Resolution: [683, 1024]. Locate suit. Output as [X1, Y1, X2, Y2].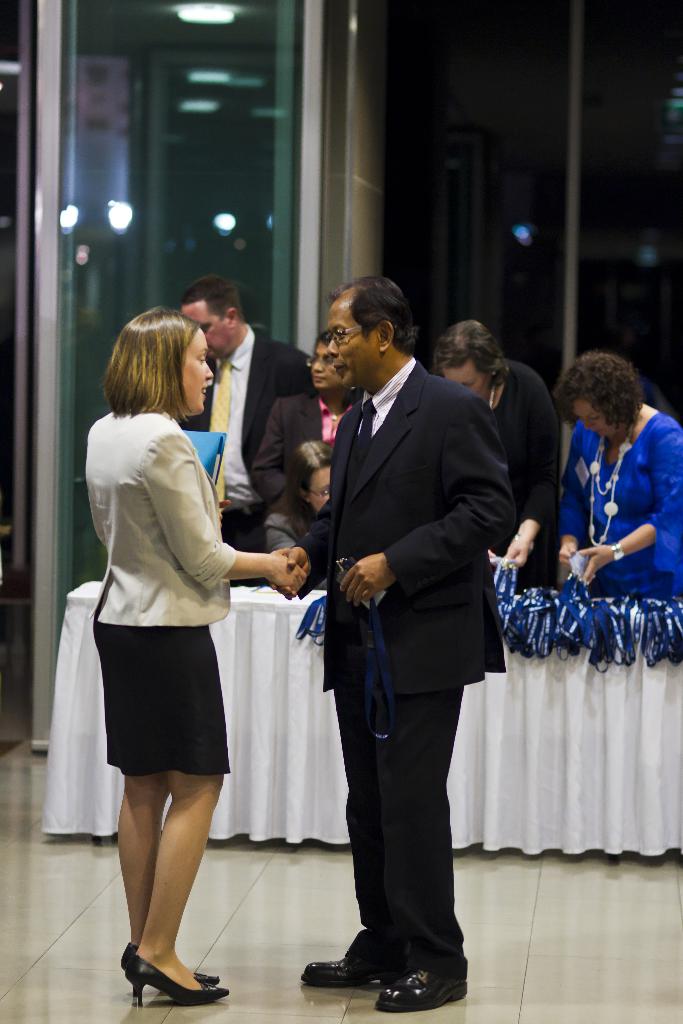
[300, 275, 516, 1001].
